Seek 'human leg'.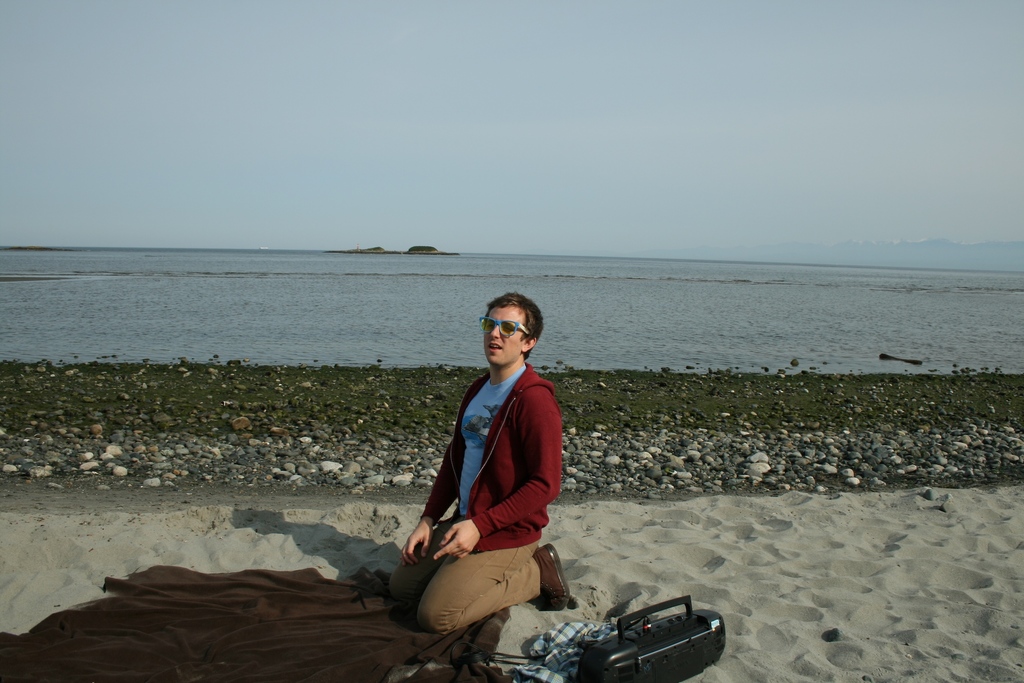
bbox=[411, 534, 558, 648].
